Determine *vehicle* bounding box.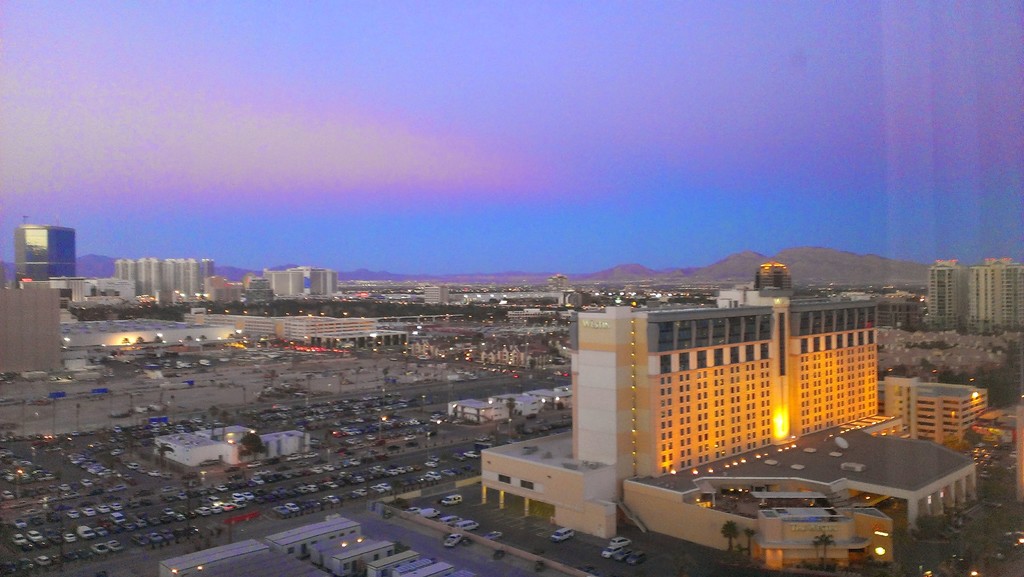
Determined: 408,505,444,519.
